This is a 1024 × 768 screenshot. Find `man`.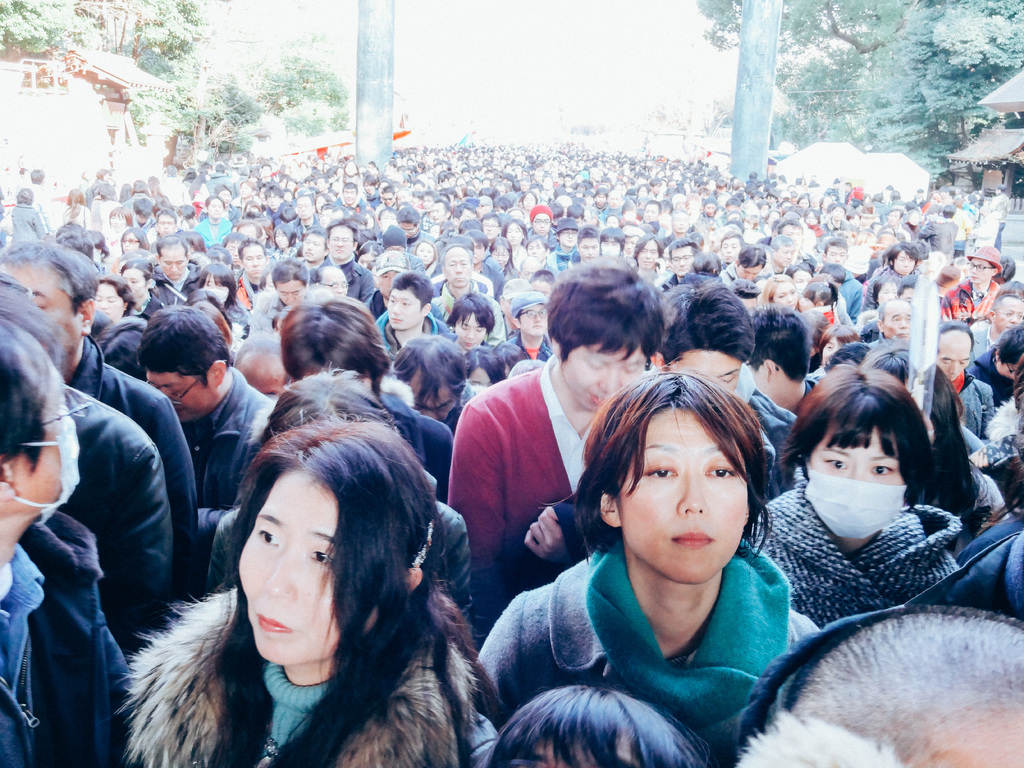
Bounding box: <region>858, 301, 911, 347</region>.
